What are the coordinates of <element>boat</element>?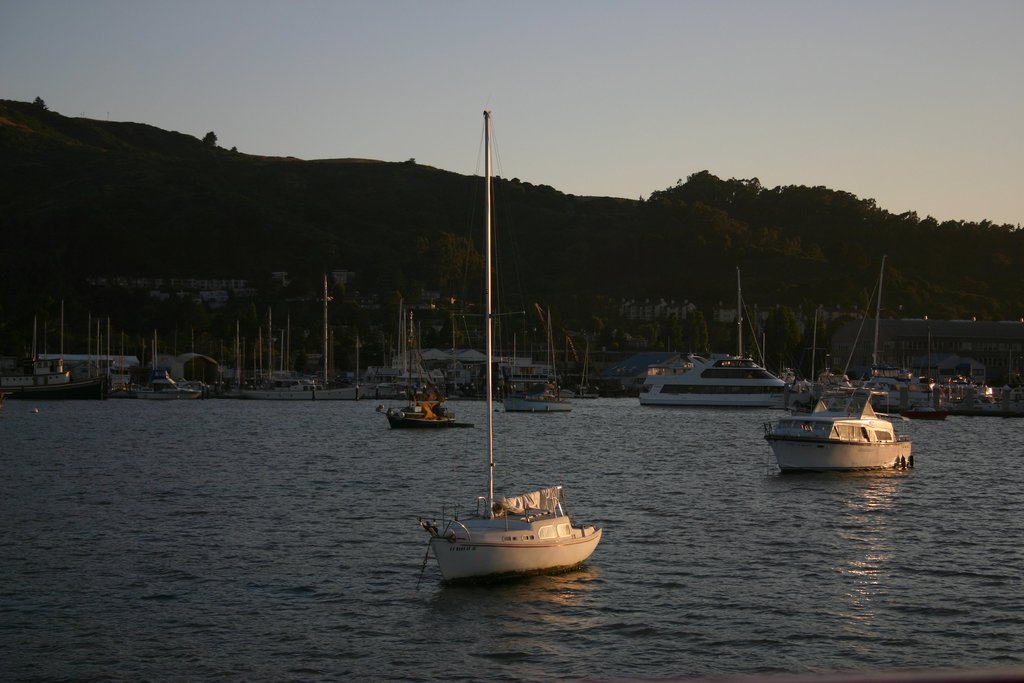
bbox(504, 356, 577, 415).
